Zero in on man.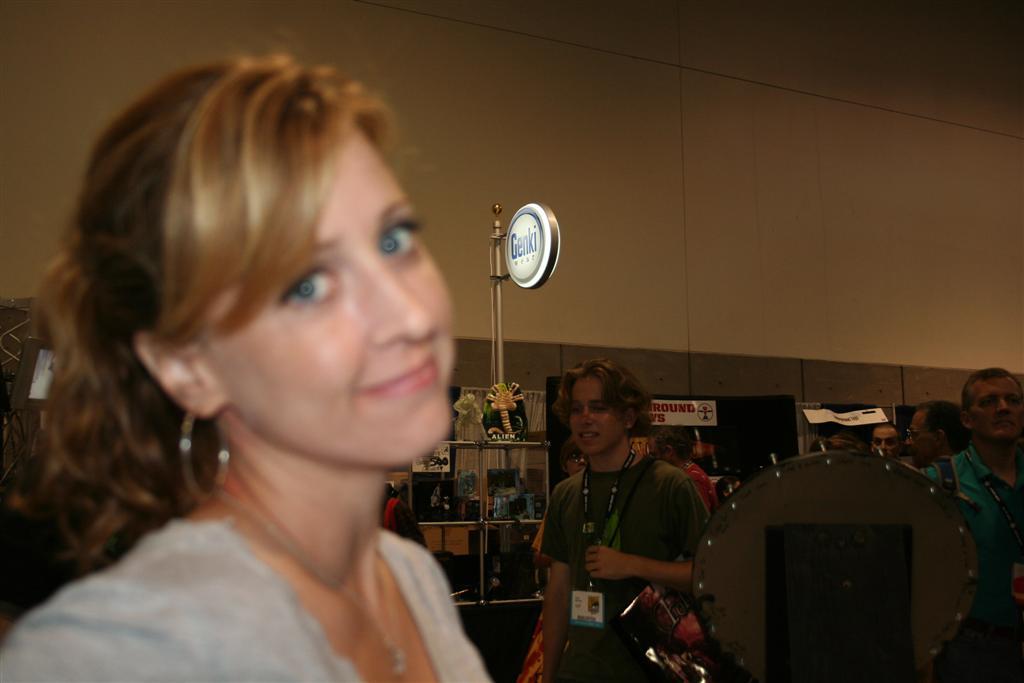
Zeroed in: region(904, 399, 965, 466).
